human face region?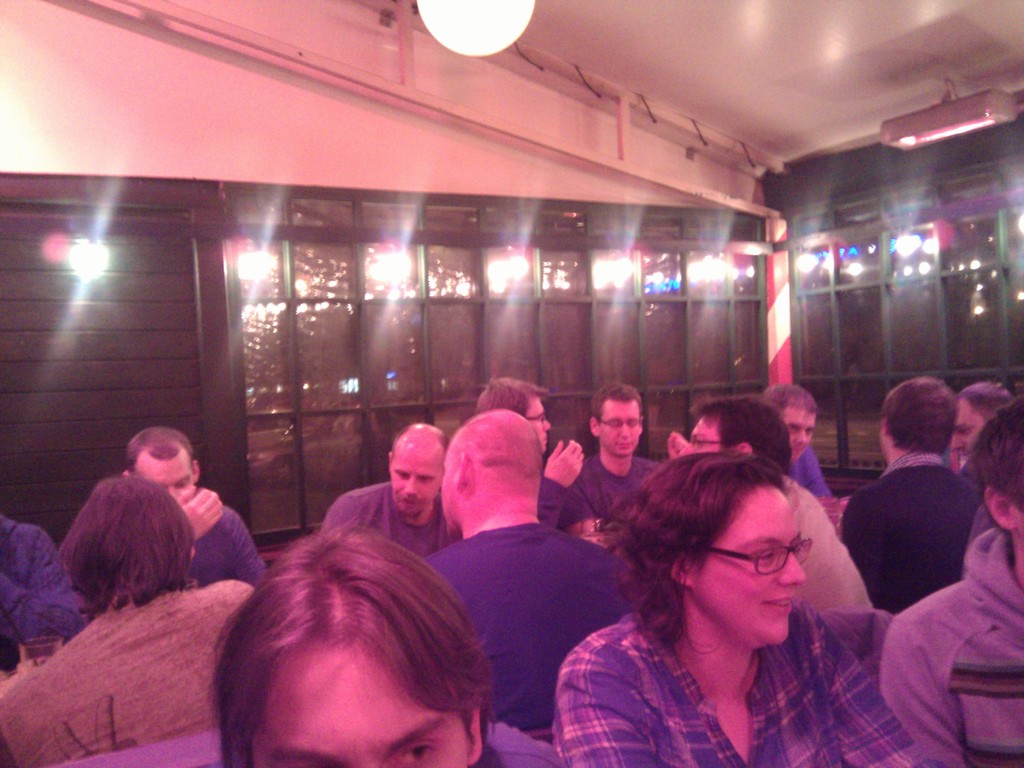
region(521, 392, 558, 456)
